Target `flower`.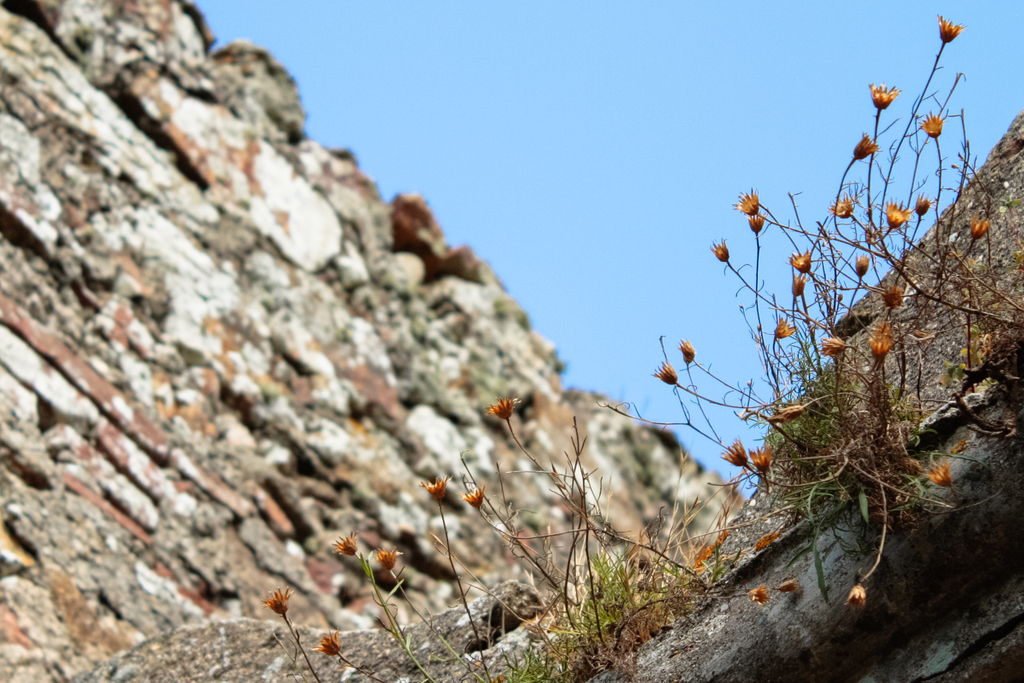
Target region: 851 580 869 603.
